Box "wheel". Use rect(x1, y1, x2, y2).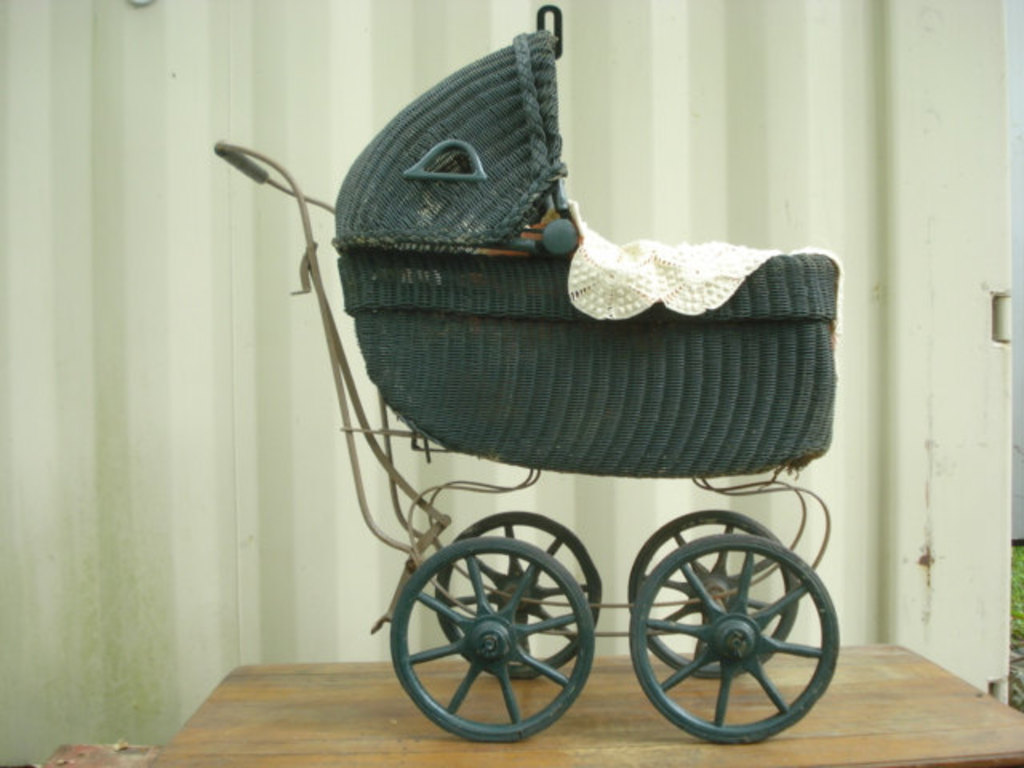
rect(427, 509, 600, 682).
